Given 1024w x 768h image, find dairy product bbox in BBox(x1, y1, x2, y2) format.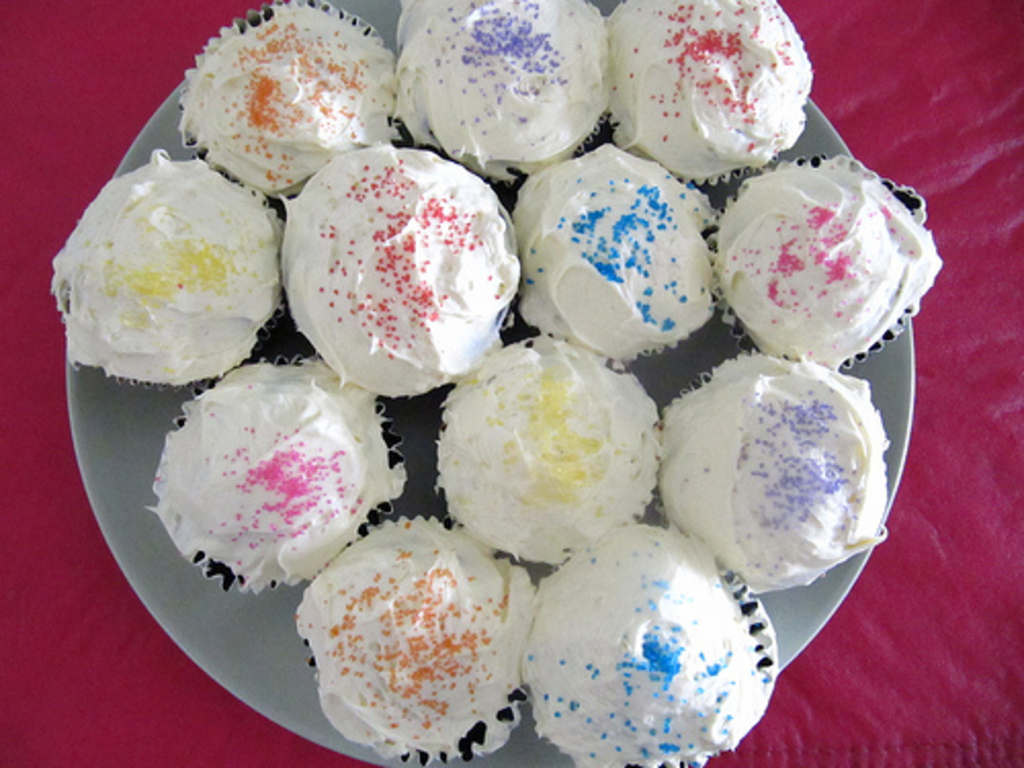
BBox(432, 350, 649, 569).
